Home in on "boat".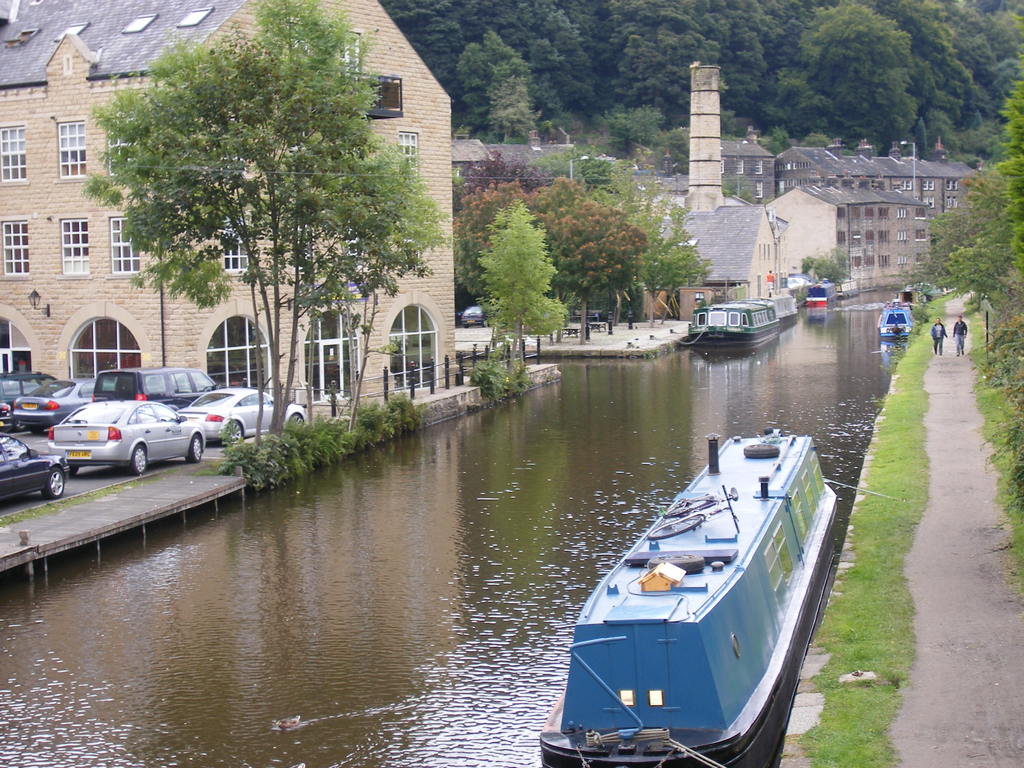
Homed in at rect(678, 285, 773, 346).
